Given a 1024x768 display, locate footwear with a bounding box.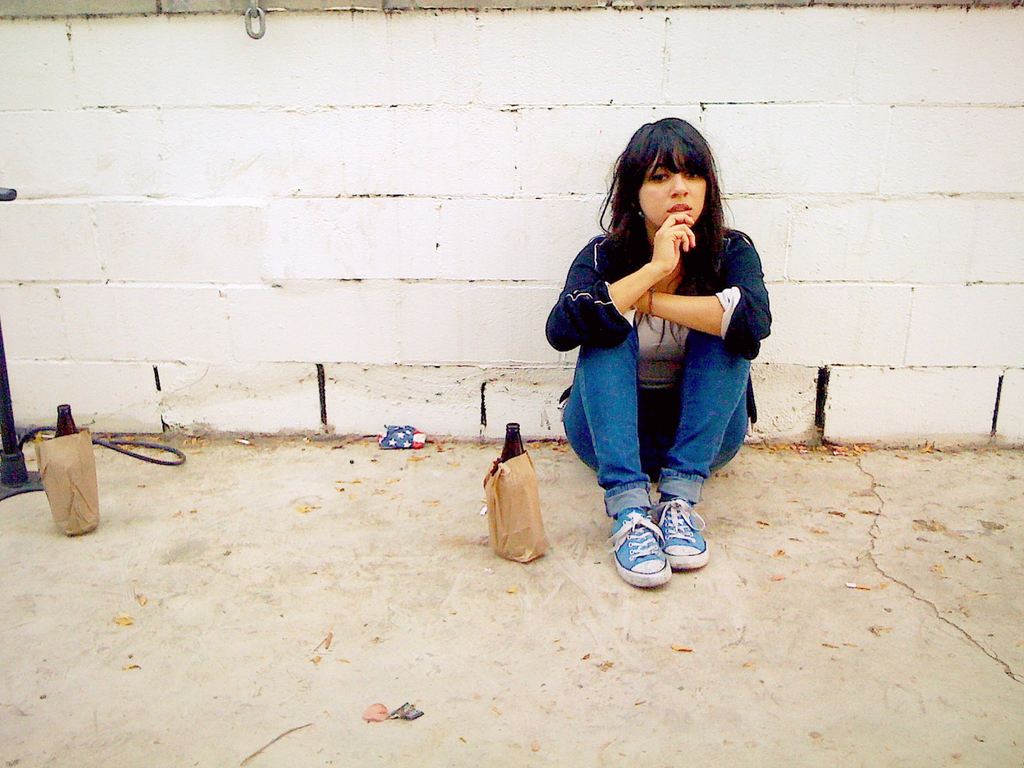
Located: region(654, 498, 707, 573).
